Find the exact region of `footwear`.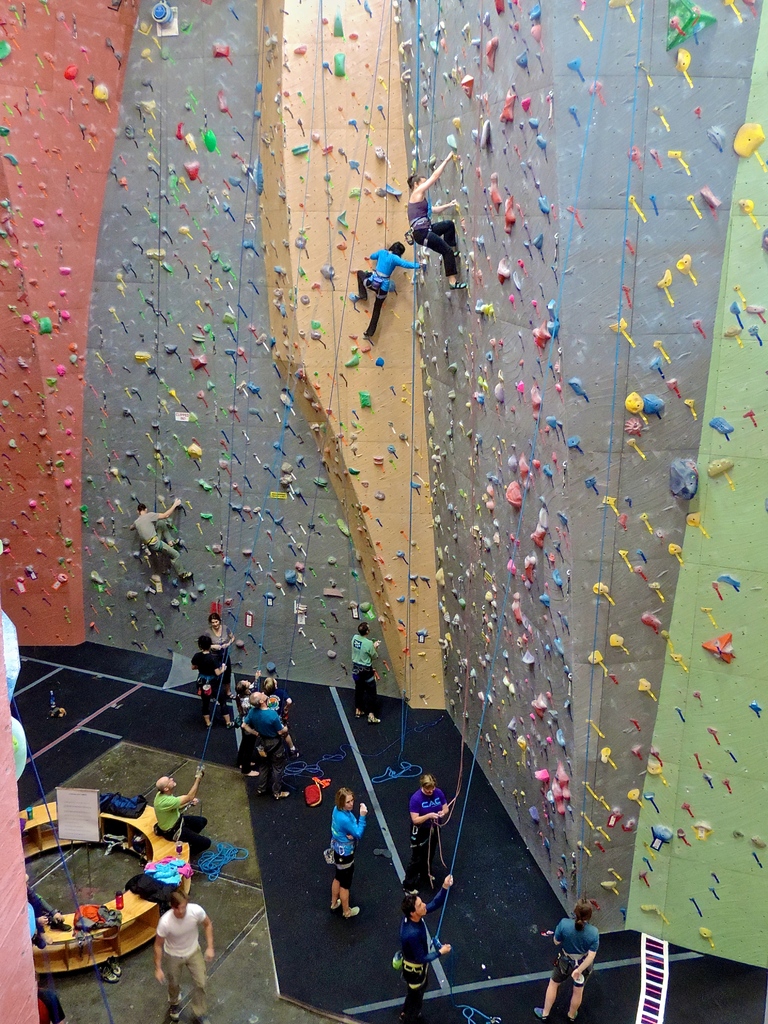
Exact region: box=[177, 572, 193, 582].
